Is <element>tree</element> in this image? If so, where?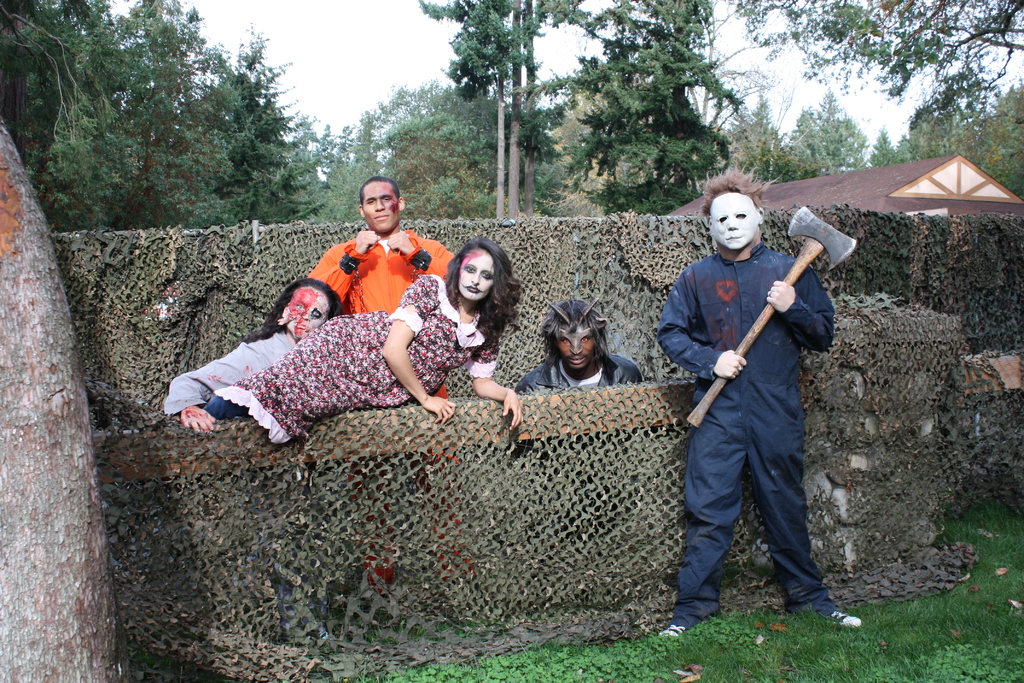
Yes, at (left=320, top=72, right=568, bottom=220).
